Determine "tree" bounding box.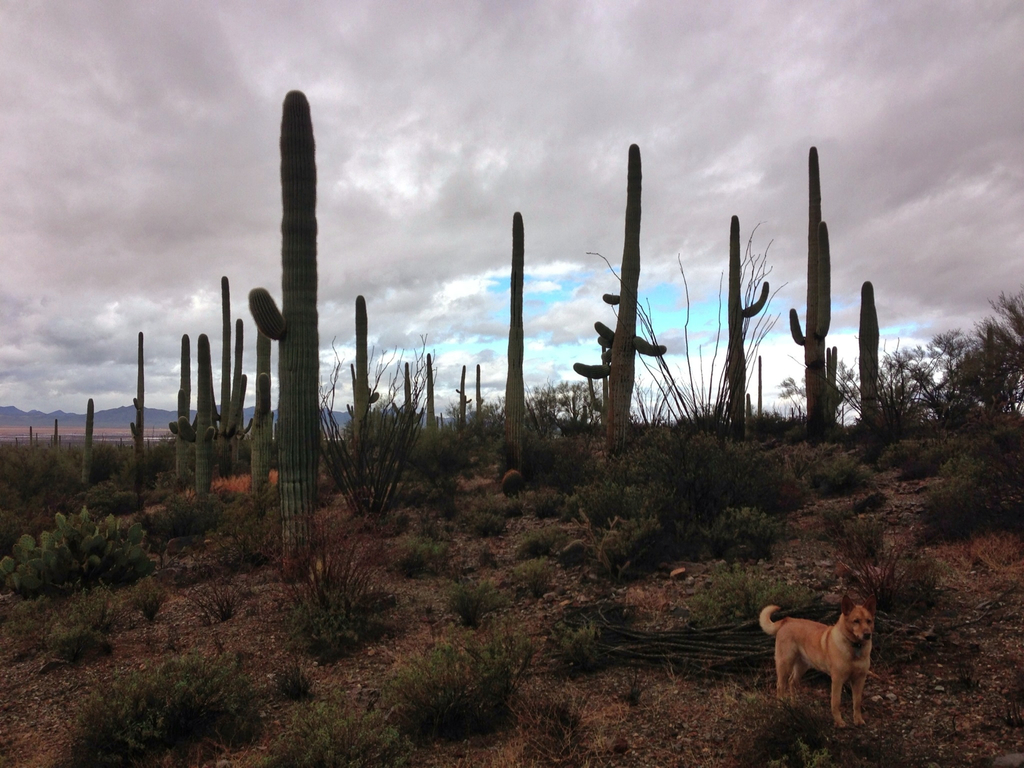
Determined: bbox=(837, 337, 929, 434).
